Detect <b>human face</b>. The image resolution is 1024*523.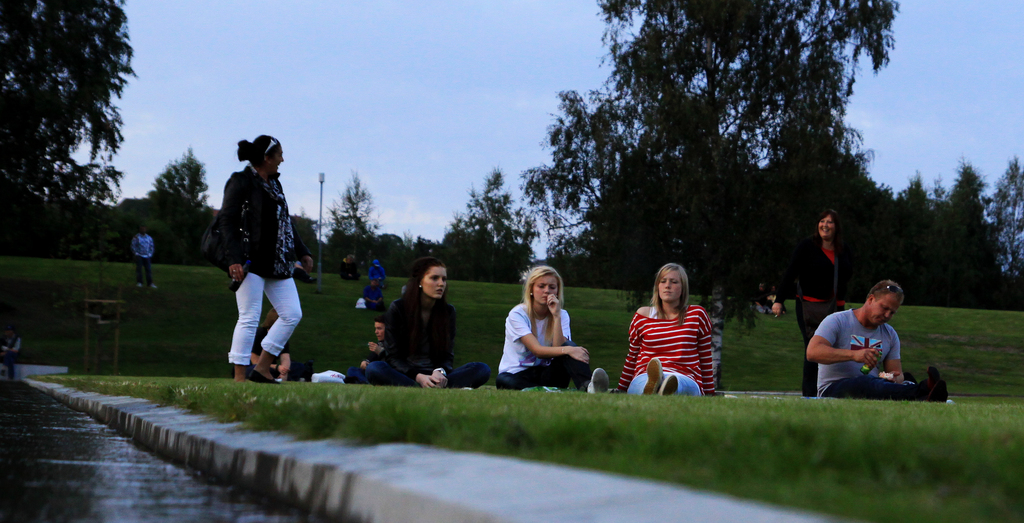
bbox(532, 276, 557, 305).
